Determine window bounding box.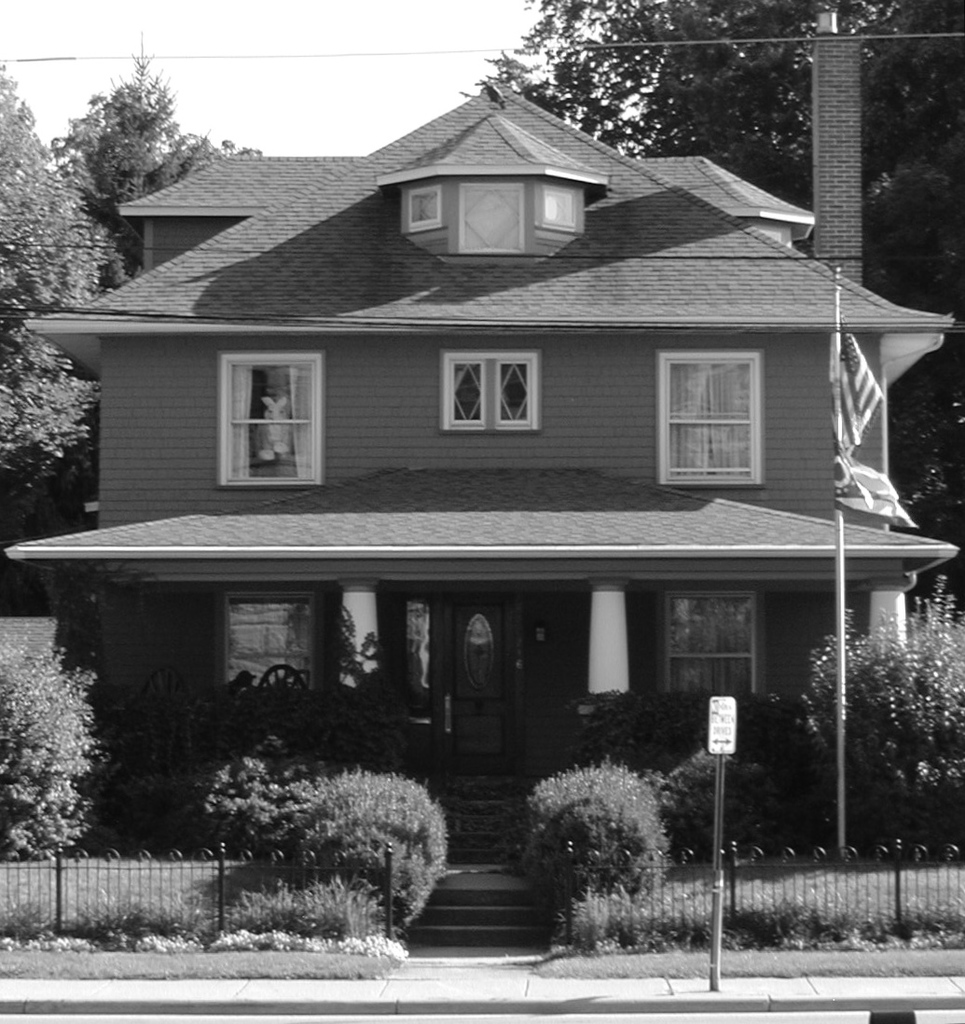
Determined: {"x1": 431, "y1": 349, "x2": 544, "y2": 432}.
